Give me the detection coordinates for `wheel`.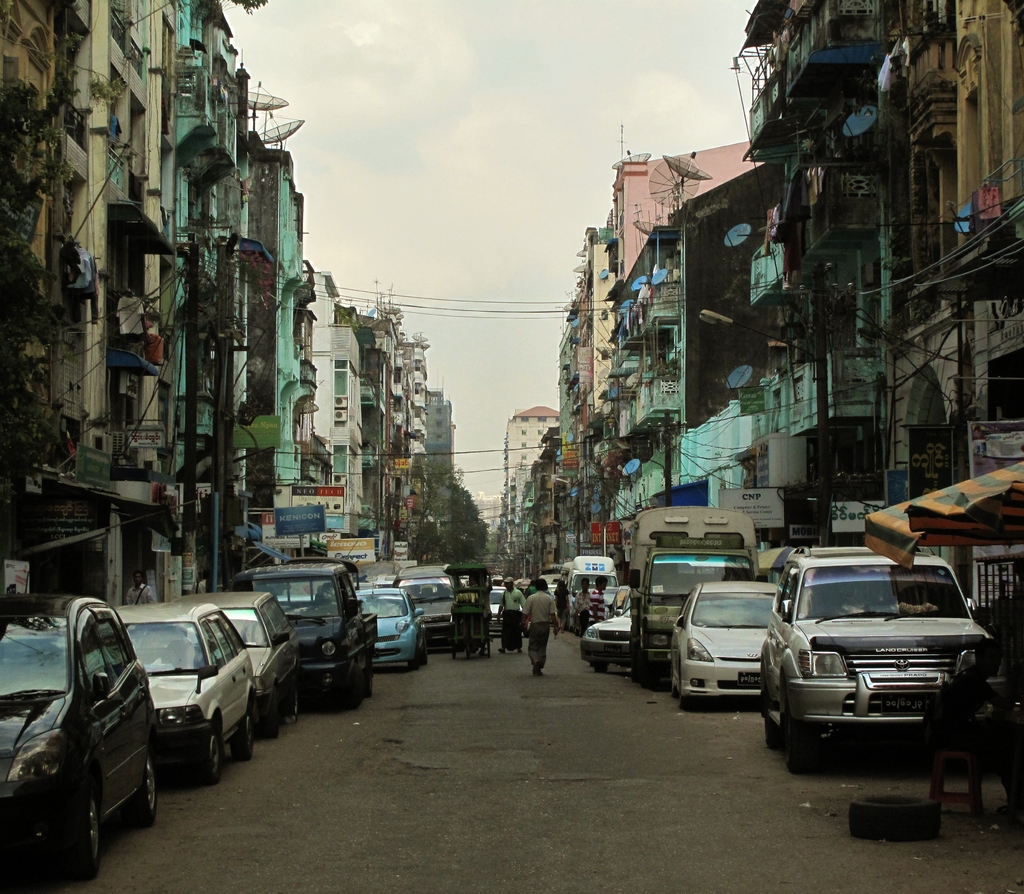
[846, 792, 944, 839].
